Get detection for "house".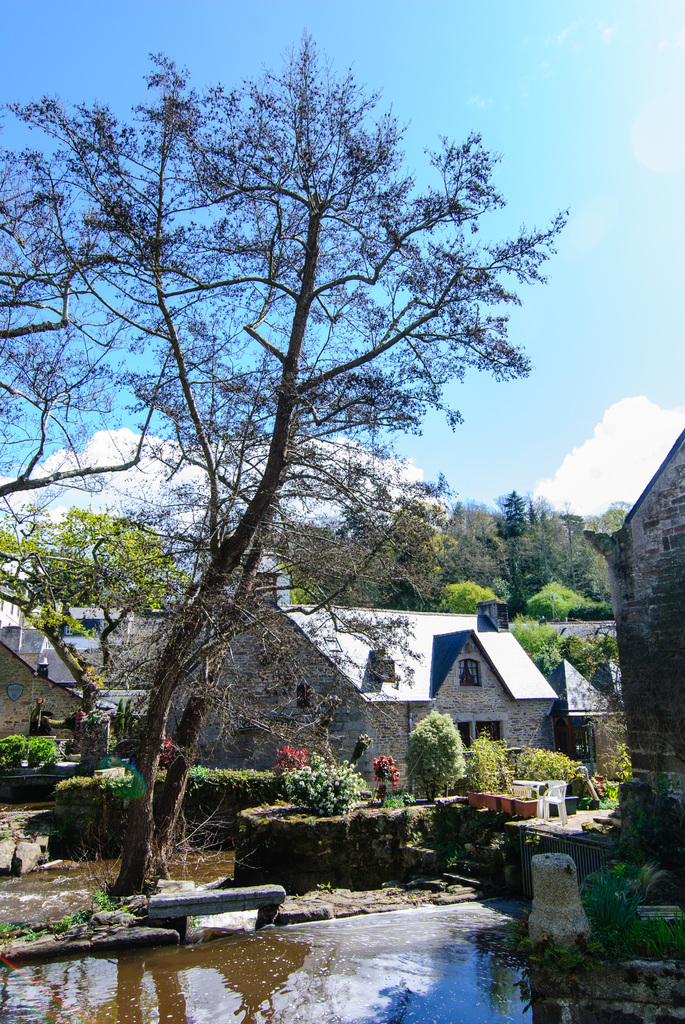
Detection: x1=226, y1=538, x2=539, y2=858.
